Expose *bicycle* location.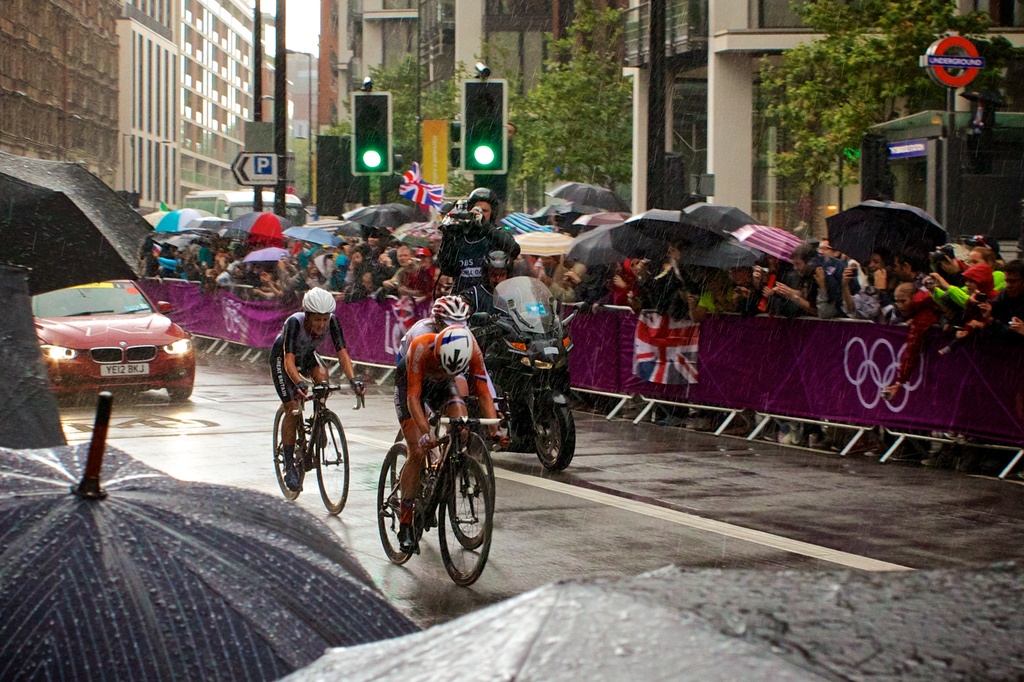
Exposed at x1=263, y1=363, x2=360, y2=521.
